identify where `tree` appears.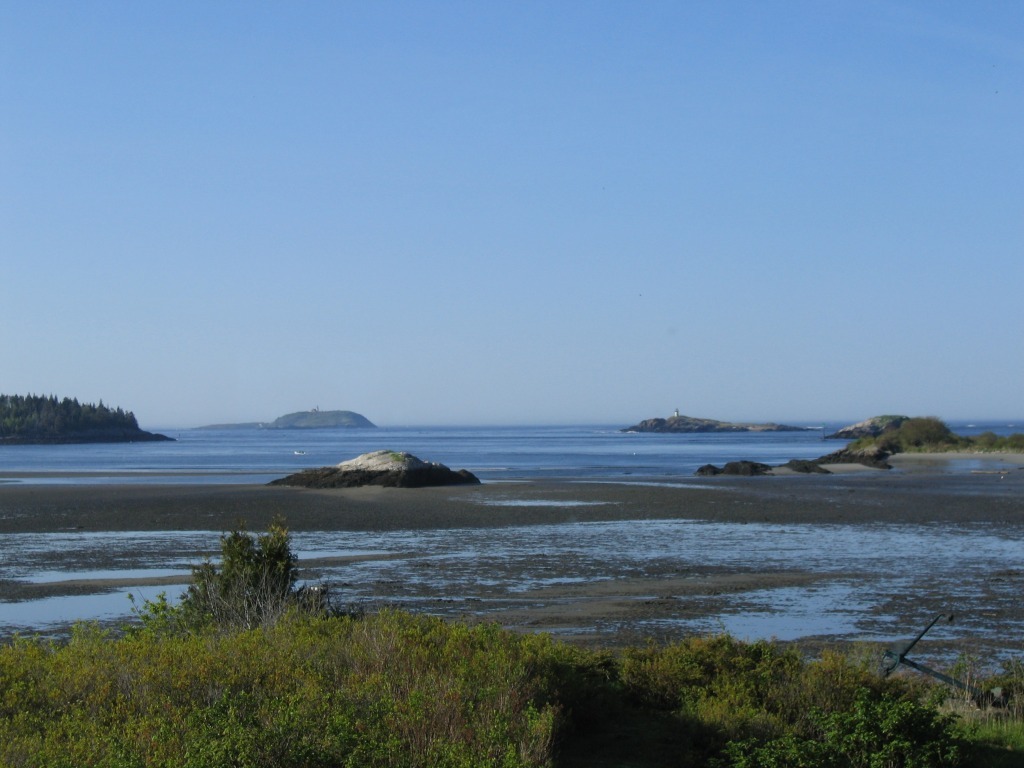
Appears at x1=95 y1=399 x2=109 y2=424.
